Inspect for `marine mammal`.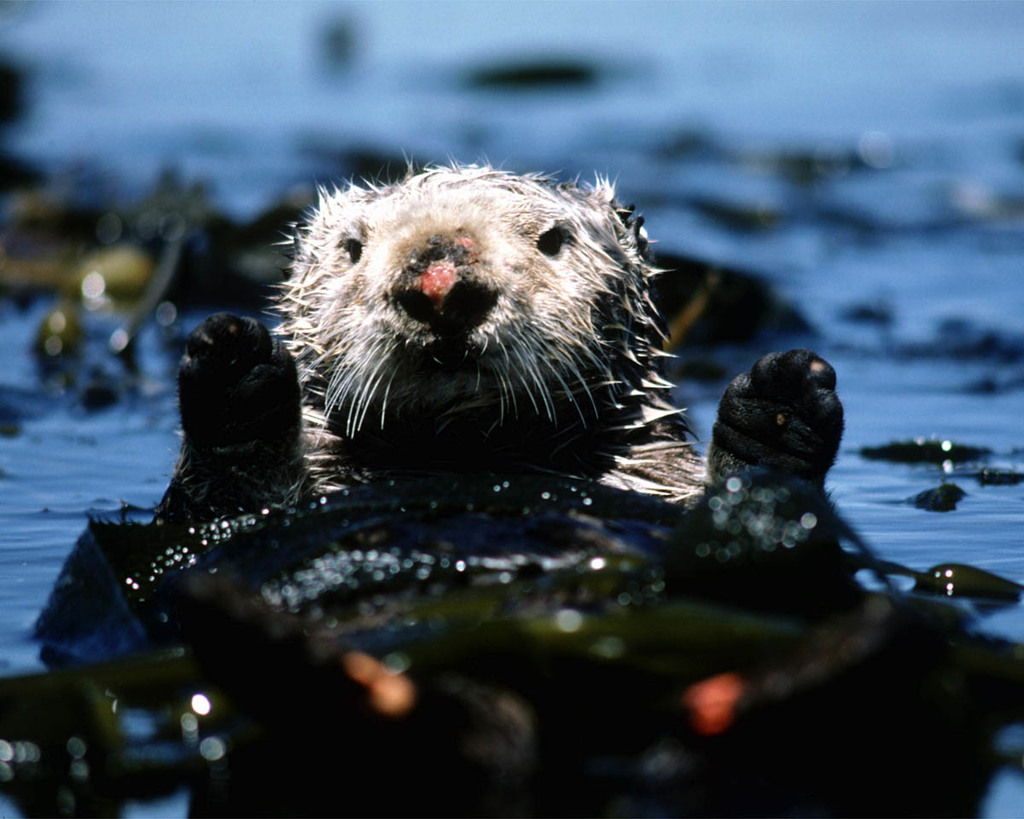
Inspection: locate(237, 131, 898, 601).
